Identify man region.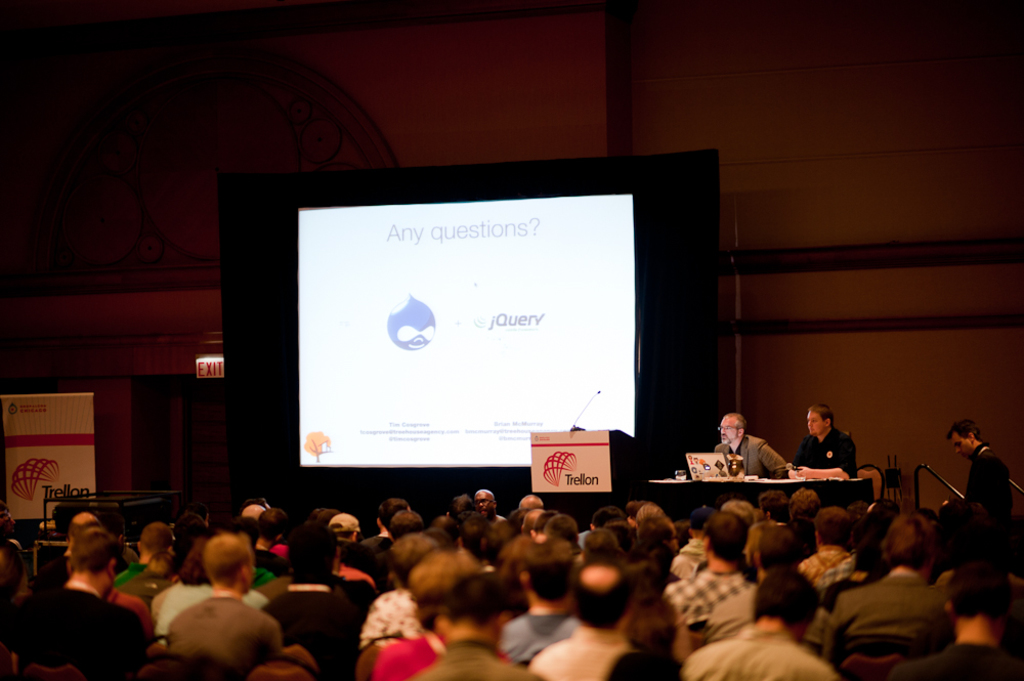
Region: box(715, 415, 788, 477).
